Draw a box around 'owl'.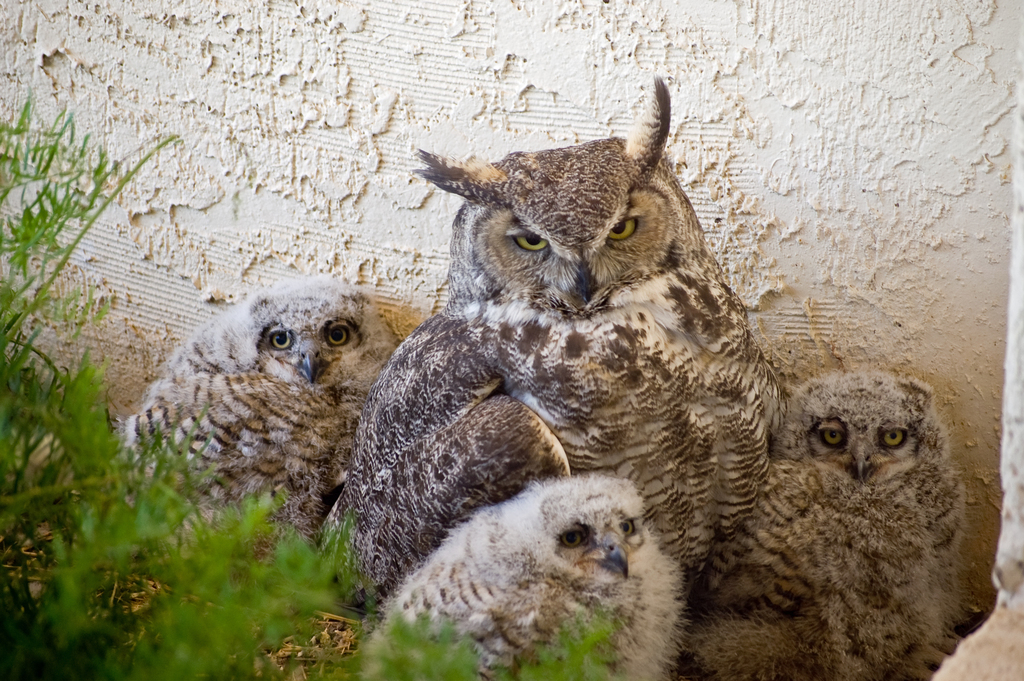
{"left": 344, "top": 469, "right": 687, "bottom": 677}.
